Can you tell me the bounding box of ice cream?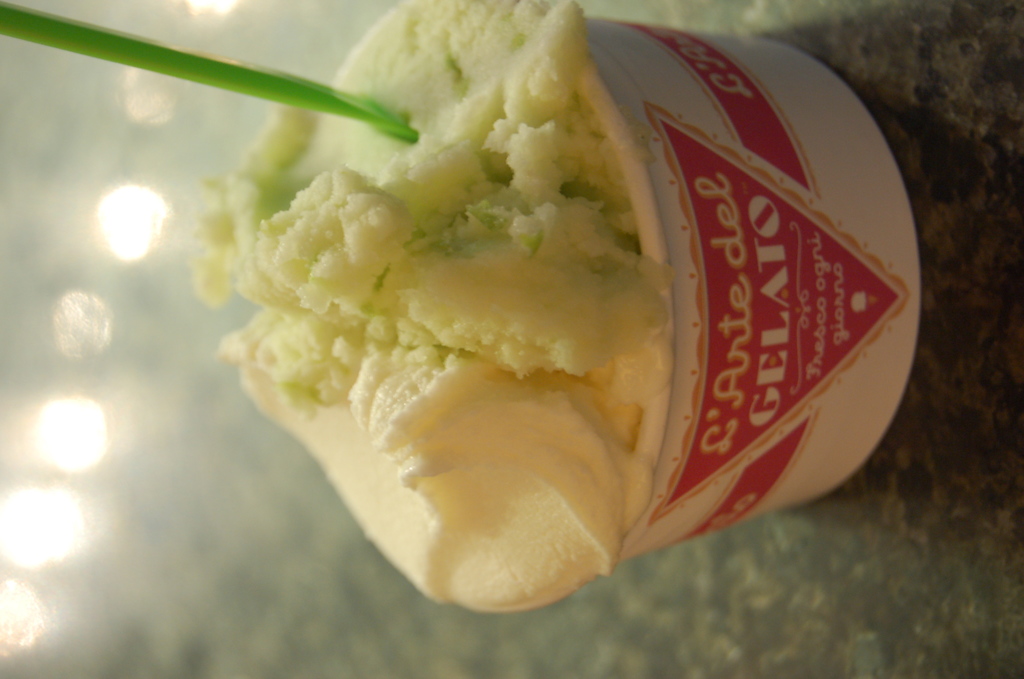
[220,0,677,605].
